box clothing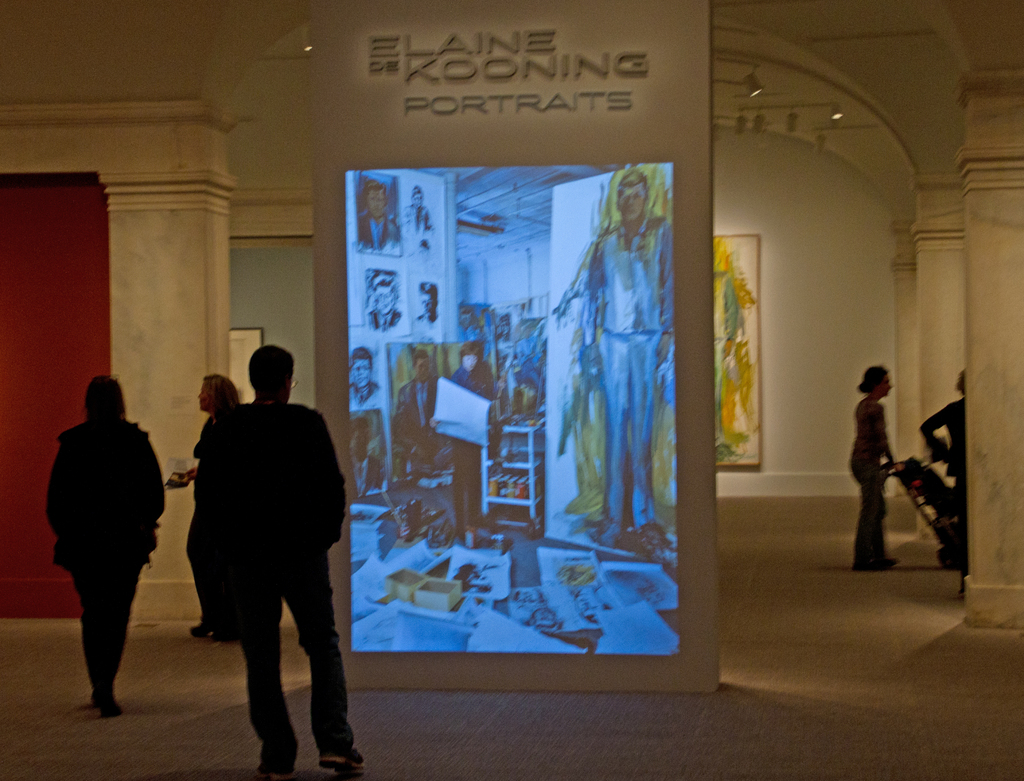
left=40, top=411, right=164, bottom=694
